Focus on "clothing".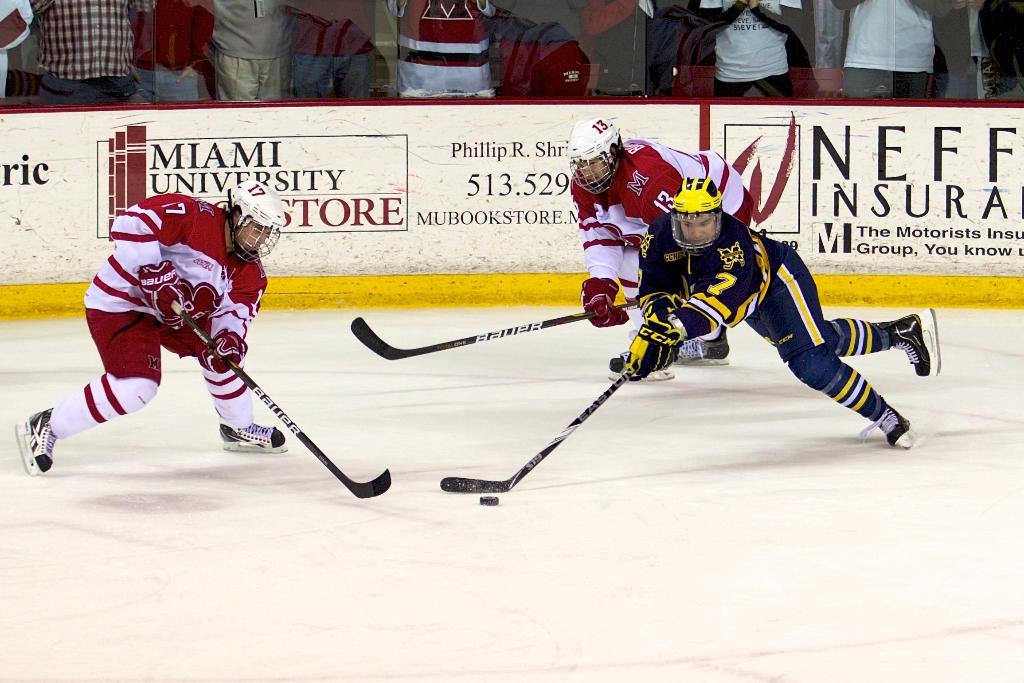
Focused at <region>27, 0, 144, 99</region>.
